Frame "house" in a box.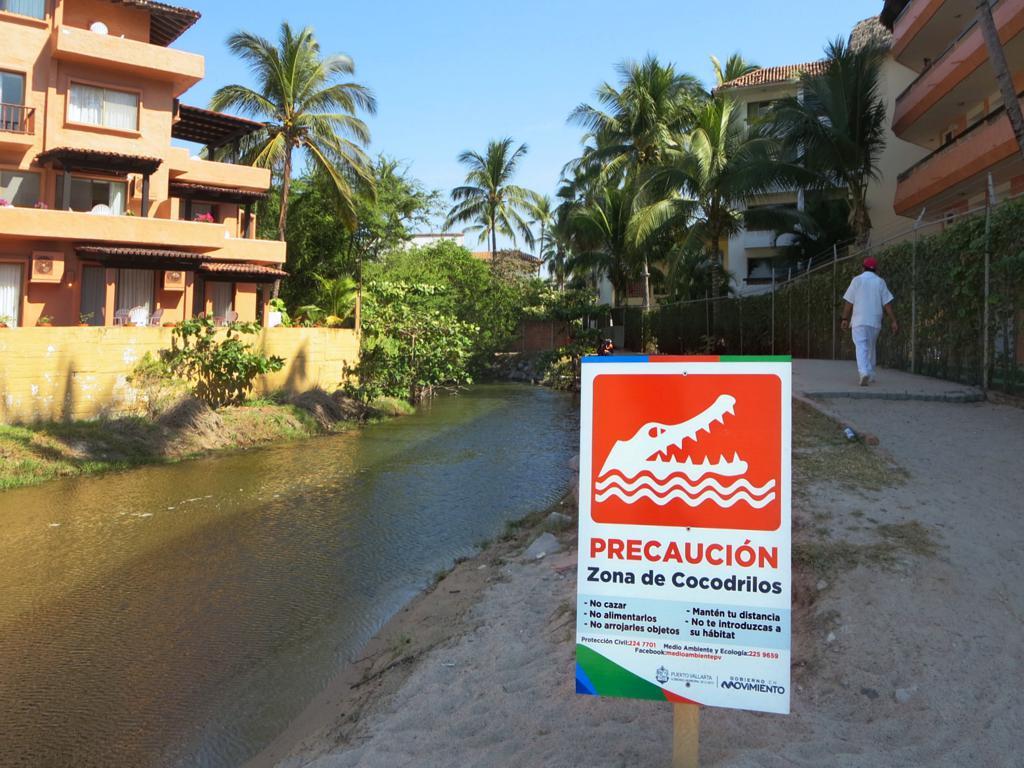
l=17, t=0, r=292, b=369.
